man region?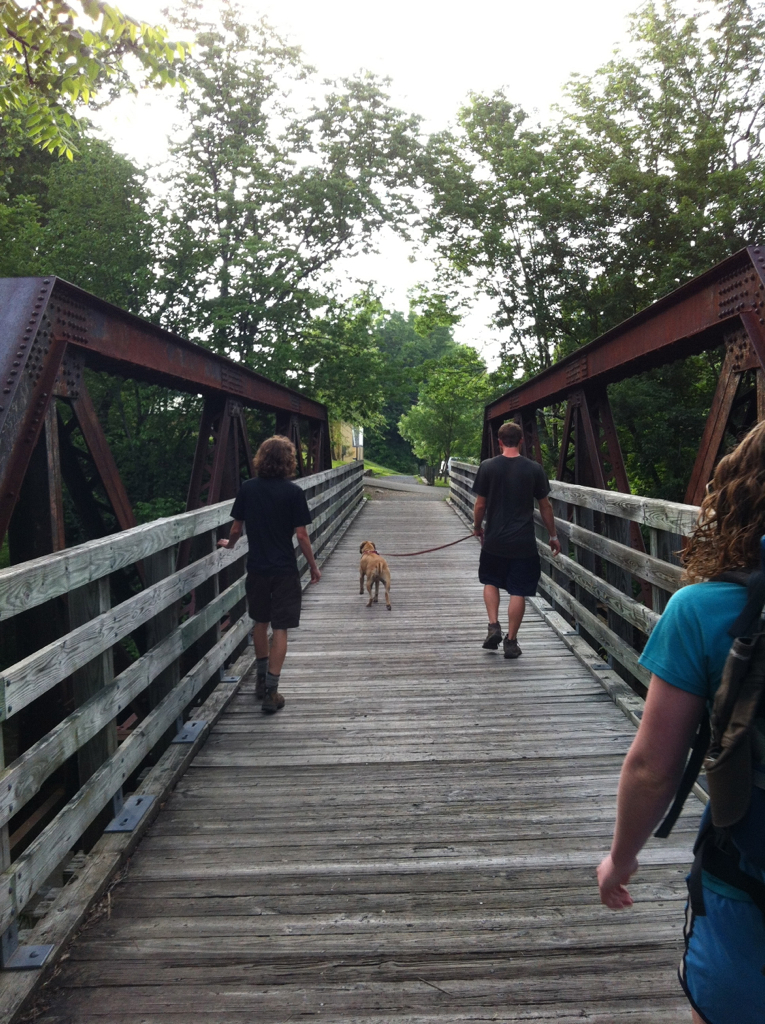
bbox=(468, 430, 569, 661)
